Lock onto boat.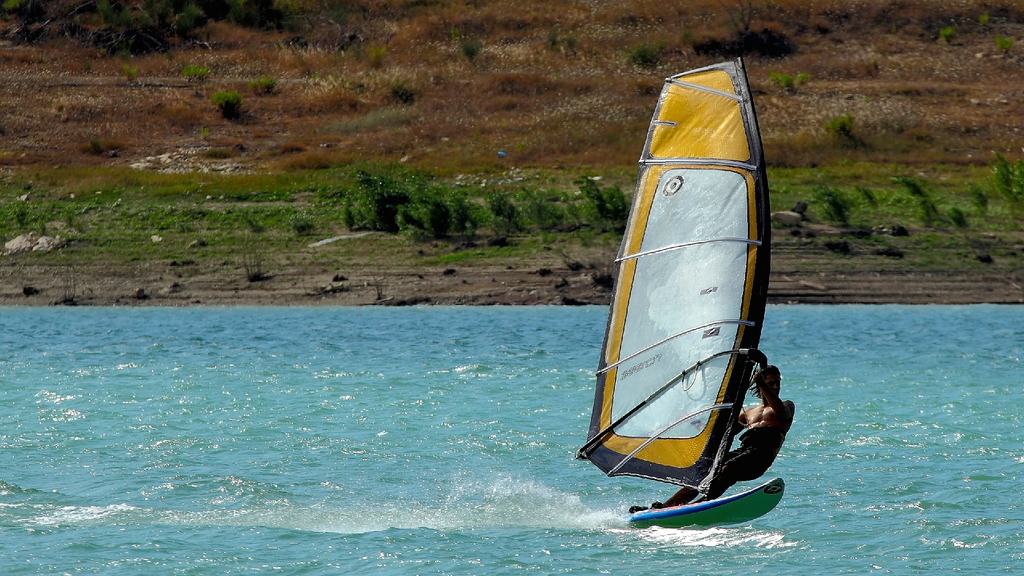
Locked: detection(579, 40, 801, 547).
